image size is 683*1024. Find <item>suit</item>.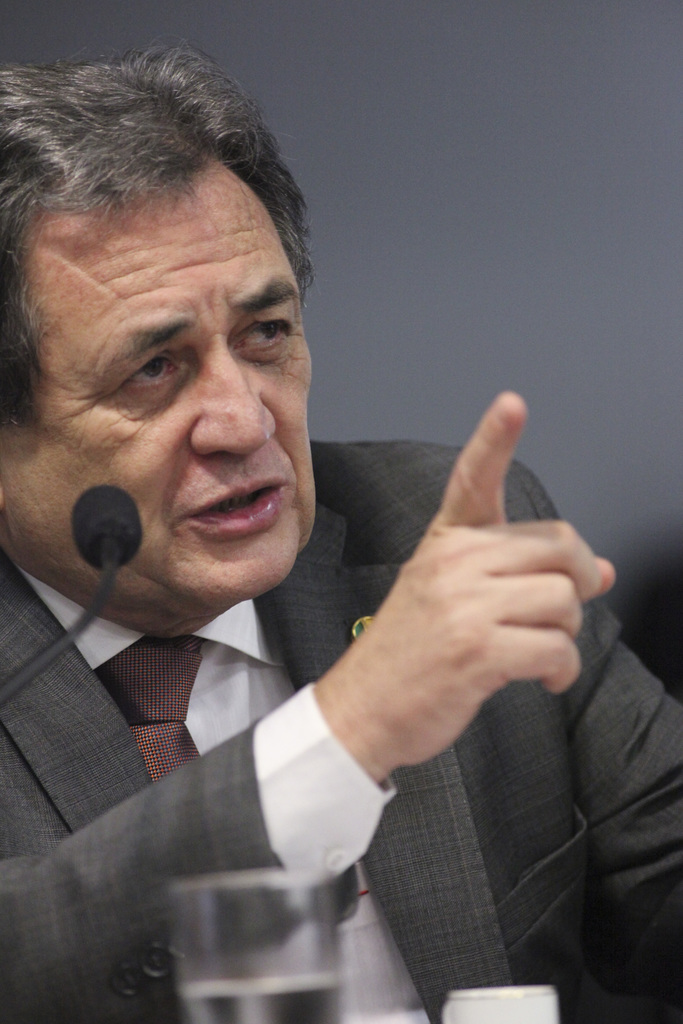
19,322,636,999.
